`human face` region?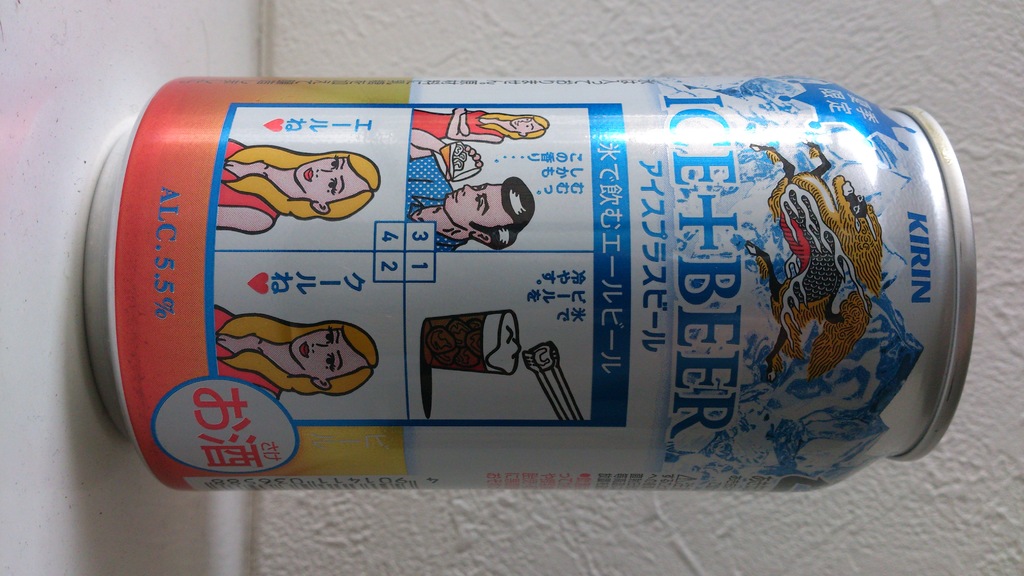
bbox=(292, 327, 364, 369)
